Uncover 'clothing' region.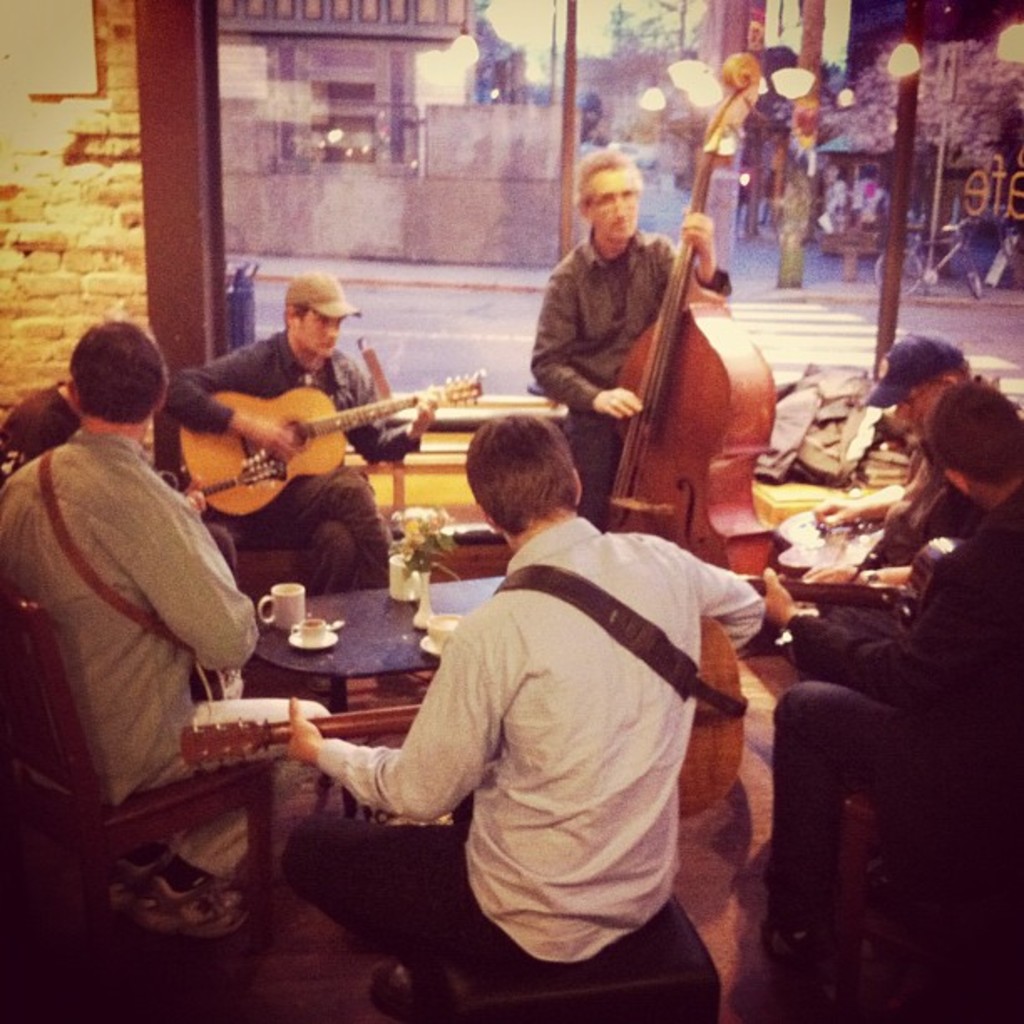
Uncovered: {"x1": 853, "y1": 427, "x2": 982, "y2": 571}.
